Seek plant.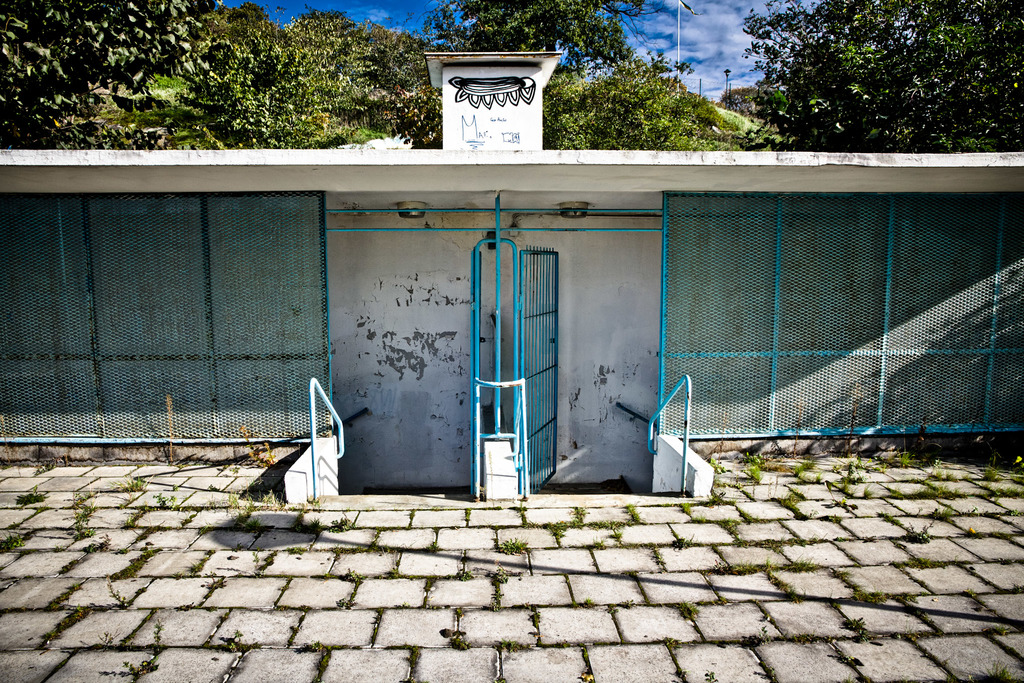
(x1=160, y1=493, x2=178, y2=510).
